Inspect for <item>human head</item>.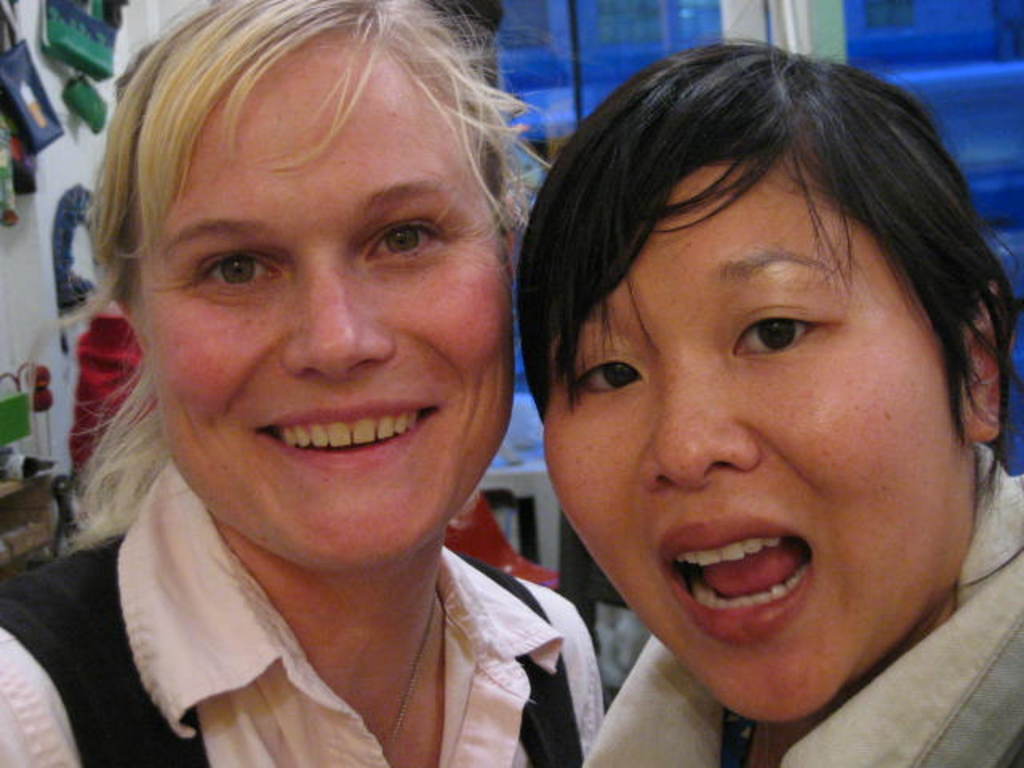
Inspection: bbox=[22, 0, 558, 589].
